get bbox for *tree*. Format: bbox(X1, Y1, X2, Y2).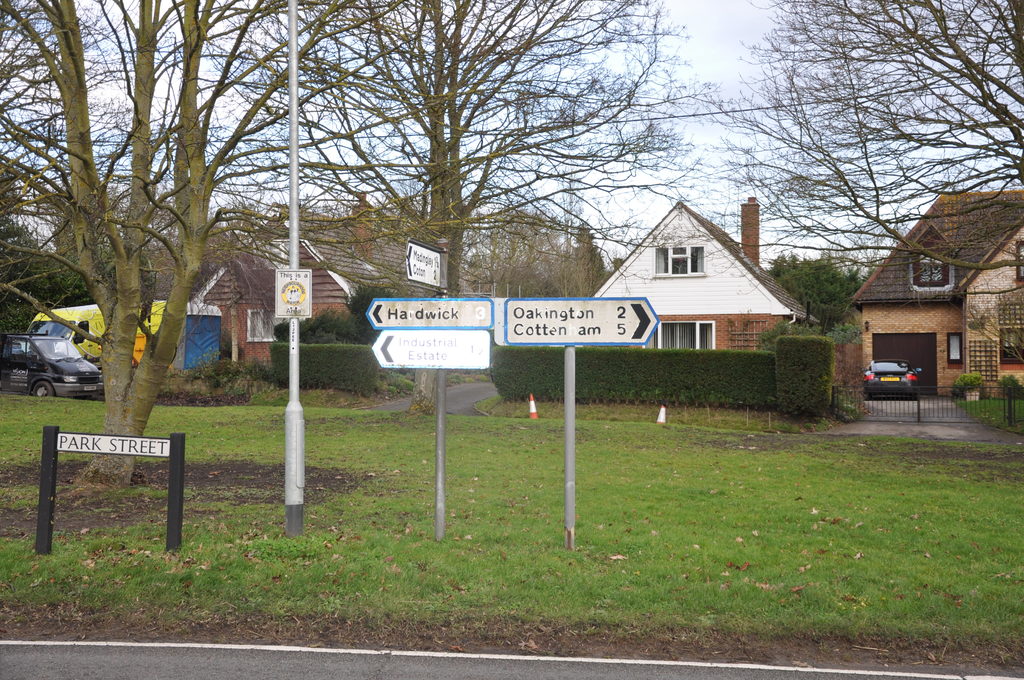
bbox(533, 223, 604, 298).
